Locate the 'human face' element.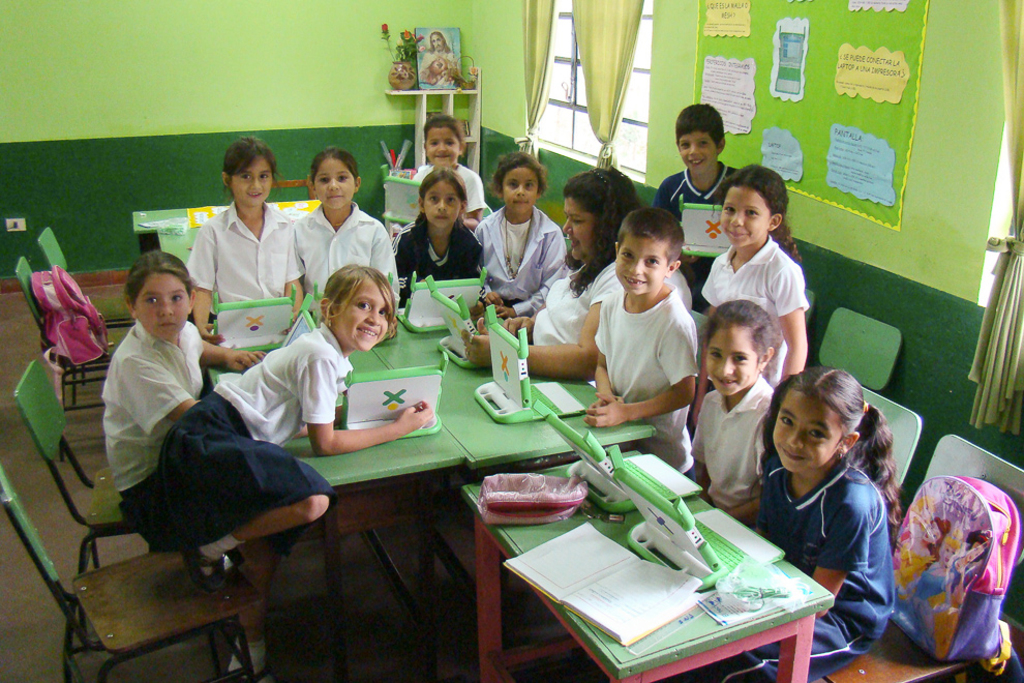
Element bbox: bbox=[721, 188, 770, 245].
